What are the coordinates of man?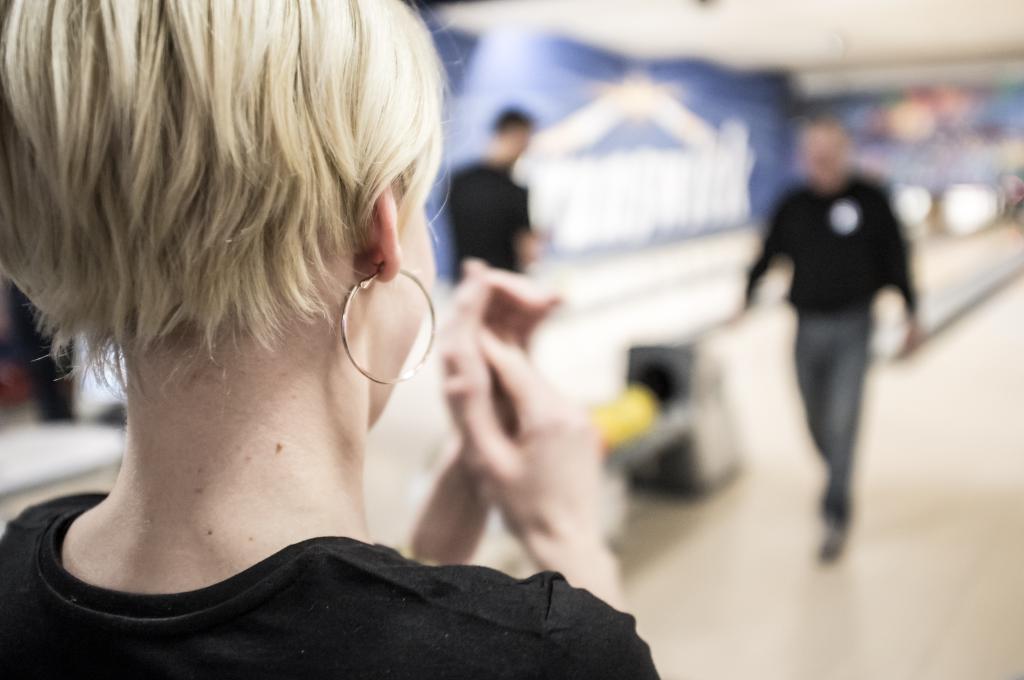
crop(739, 119, 932, 564).
